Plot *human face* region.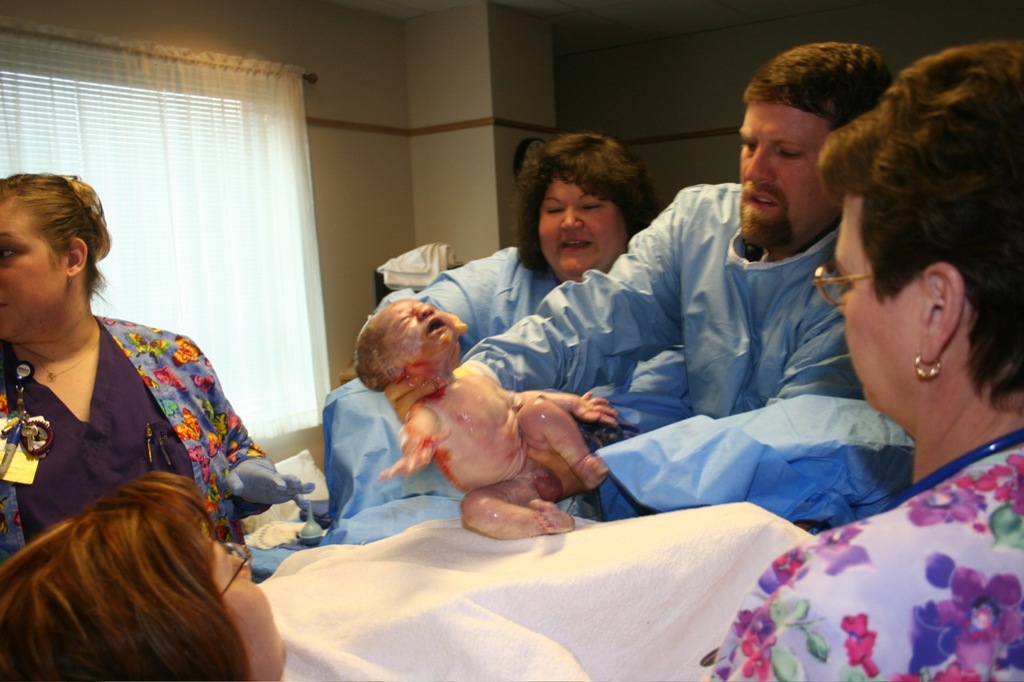
Plotted at box=[206, 524, 288, 681].
